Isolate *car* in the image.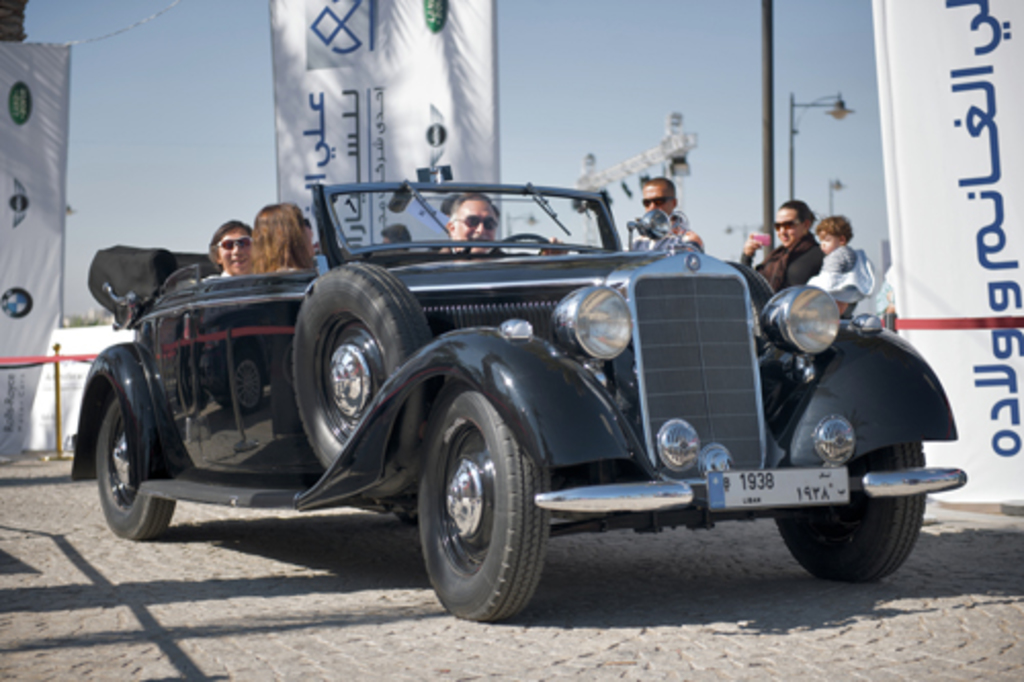
Isolated region: [x1=68, y1=174, x2=965, y2=621].
